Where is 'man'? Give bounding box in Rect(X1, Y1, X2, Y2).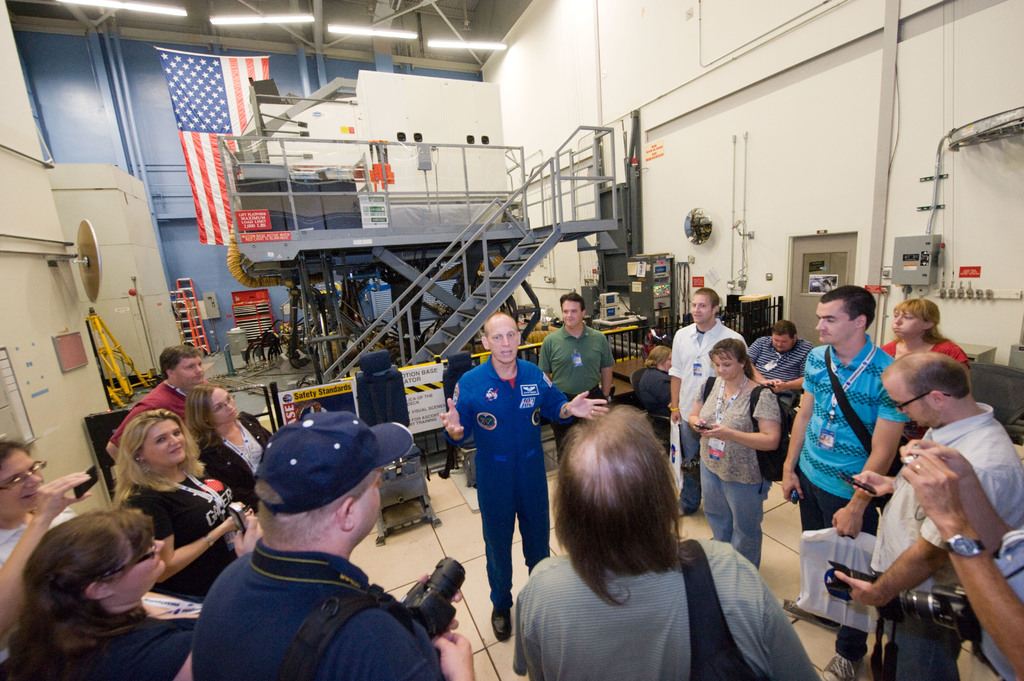
Rect(541, 292, 617, 452).
